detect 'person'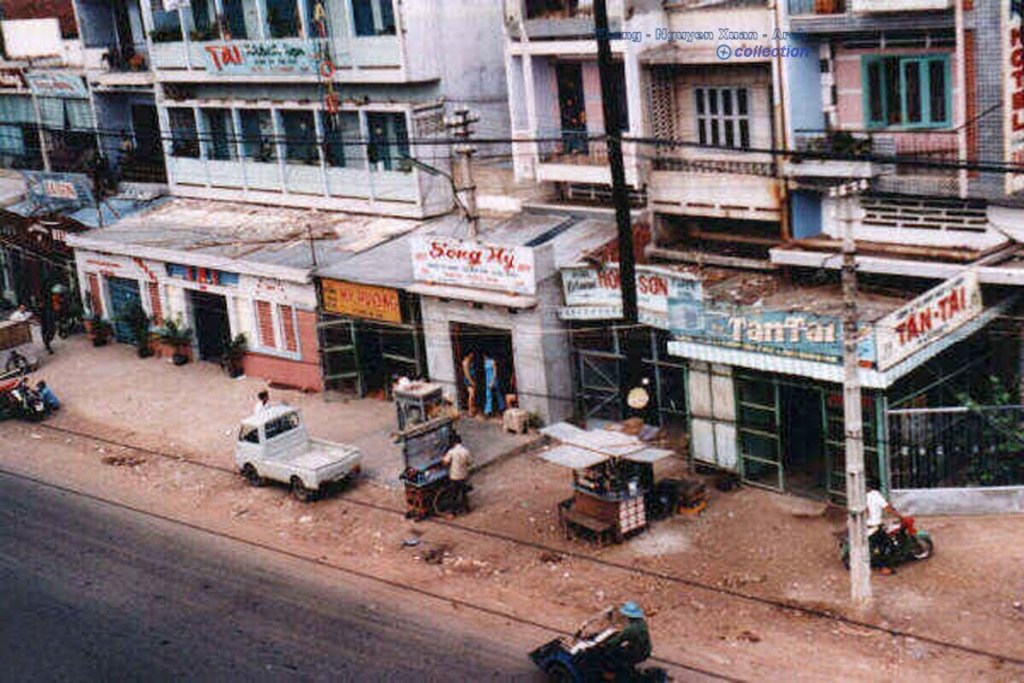
{"left": 437, "top": 435, "right": 474, "bottom": 520}
